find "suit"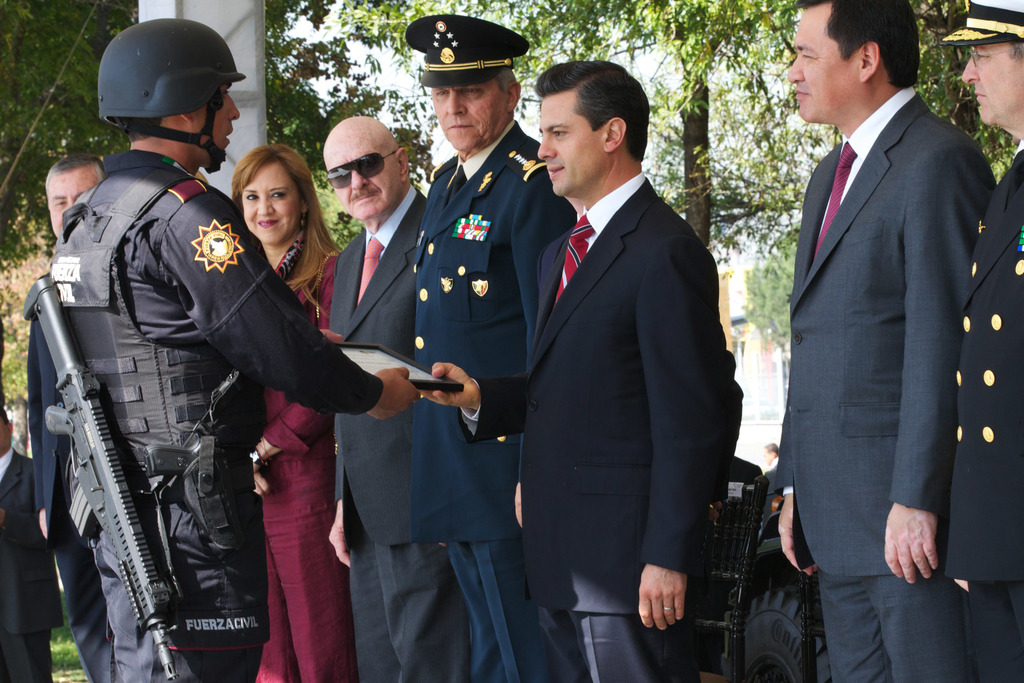
(454, 169, 737, 682)
